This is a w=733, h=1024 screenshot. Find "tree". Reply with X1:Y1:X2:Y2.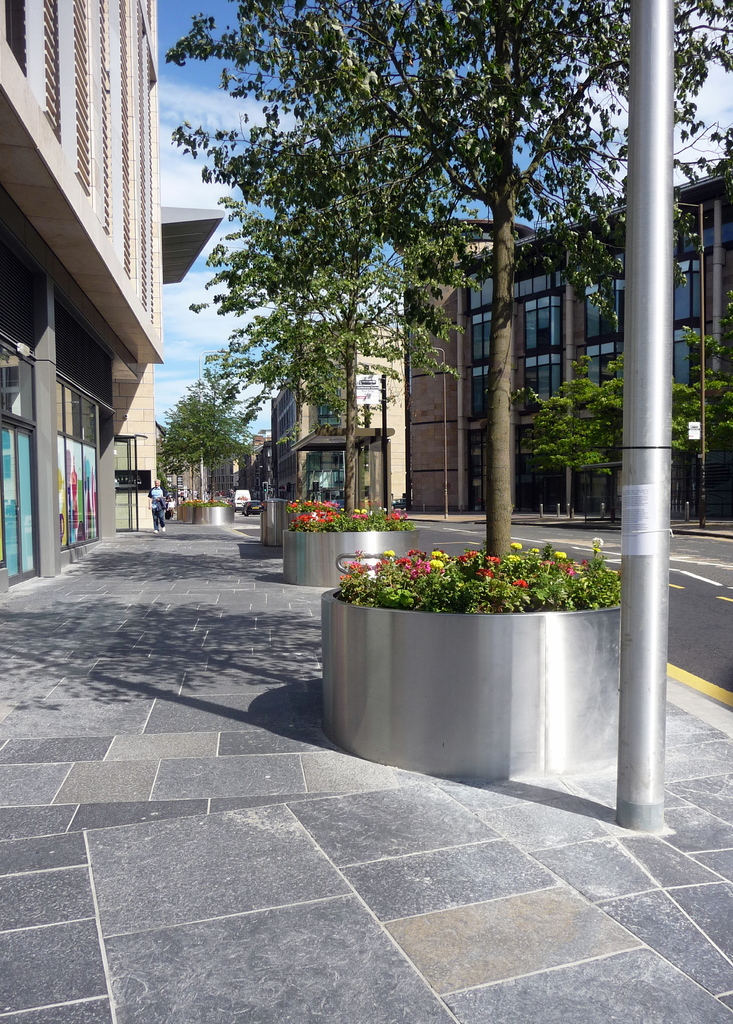
520:352:618:473.
